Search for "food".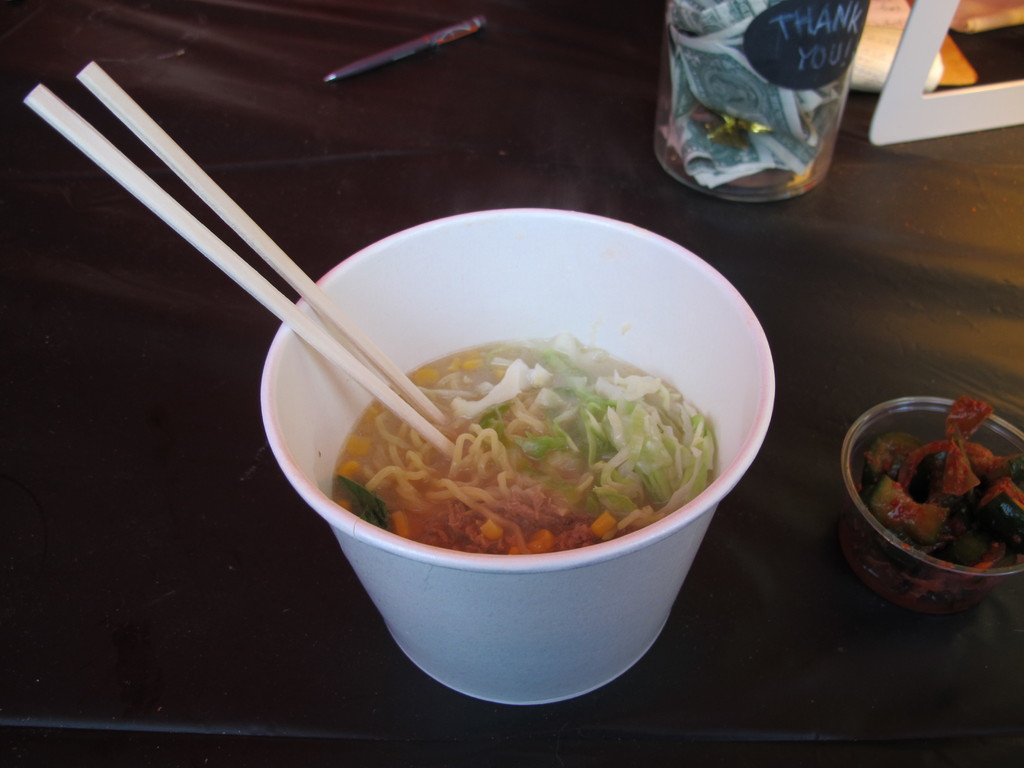
Found at crop(295, 275, 750, 572).
